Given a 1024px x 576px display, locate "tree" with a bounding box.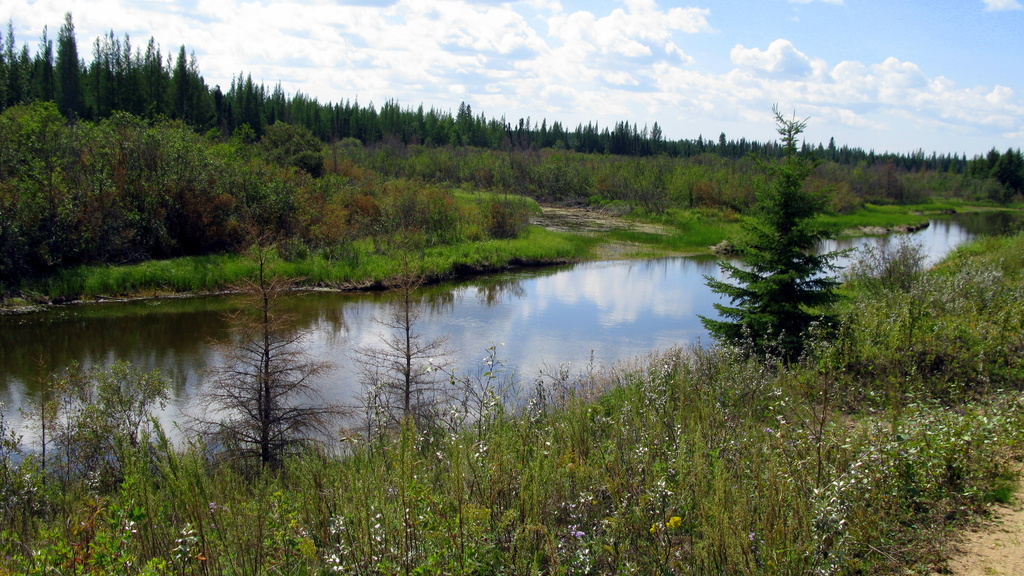
Located: x1=699, y1=98, x2=864, y2=367.
